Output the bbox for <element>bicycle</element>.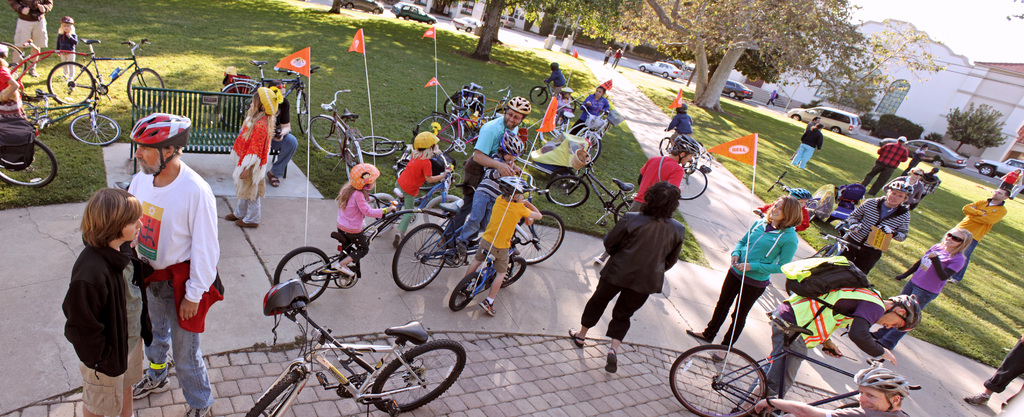
crop(417, 108, 499, 158).
